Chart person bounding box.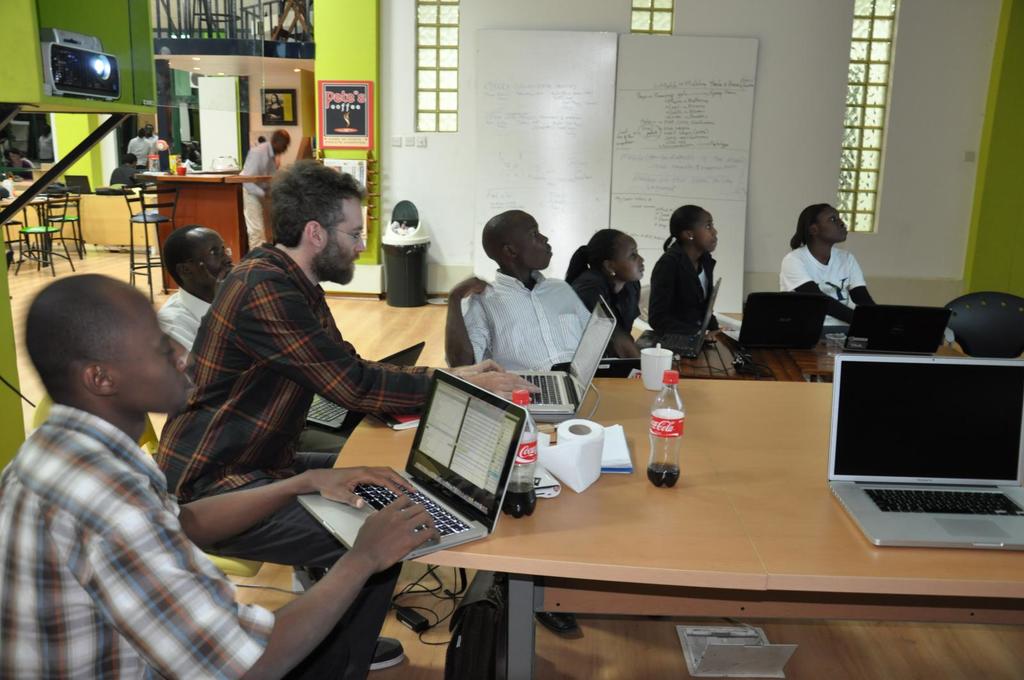
Charted: [left=650, top=197, right=721, bottom=368].
